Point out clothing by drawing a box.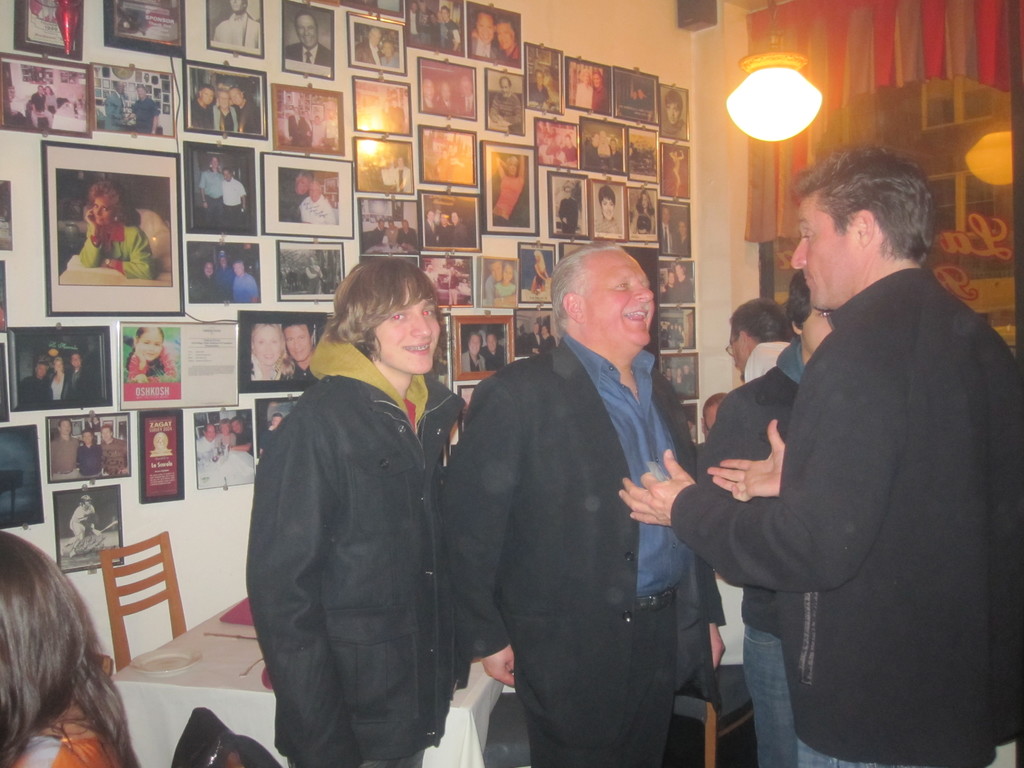
(496, 152, 525, 234).
